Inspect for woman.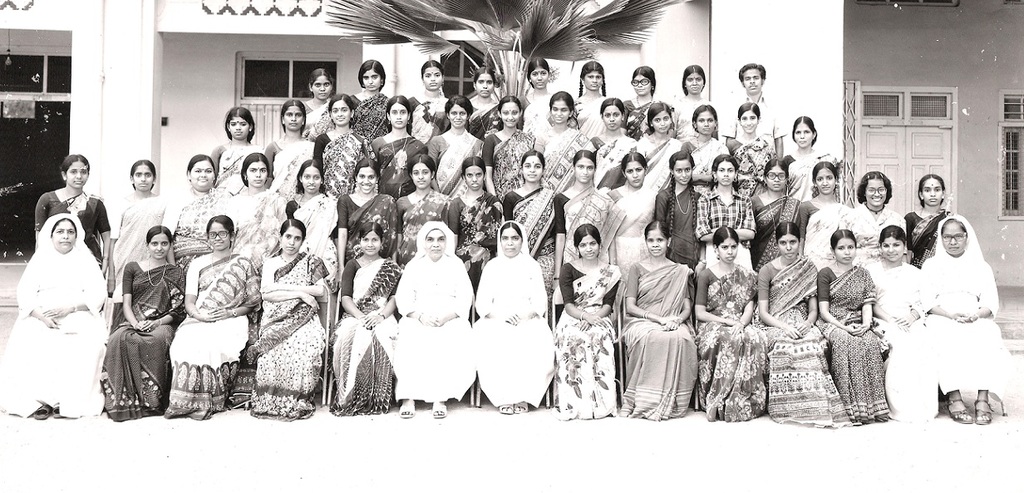
Inspection: [747, 159, 804, 274].
